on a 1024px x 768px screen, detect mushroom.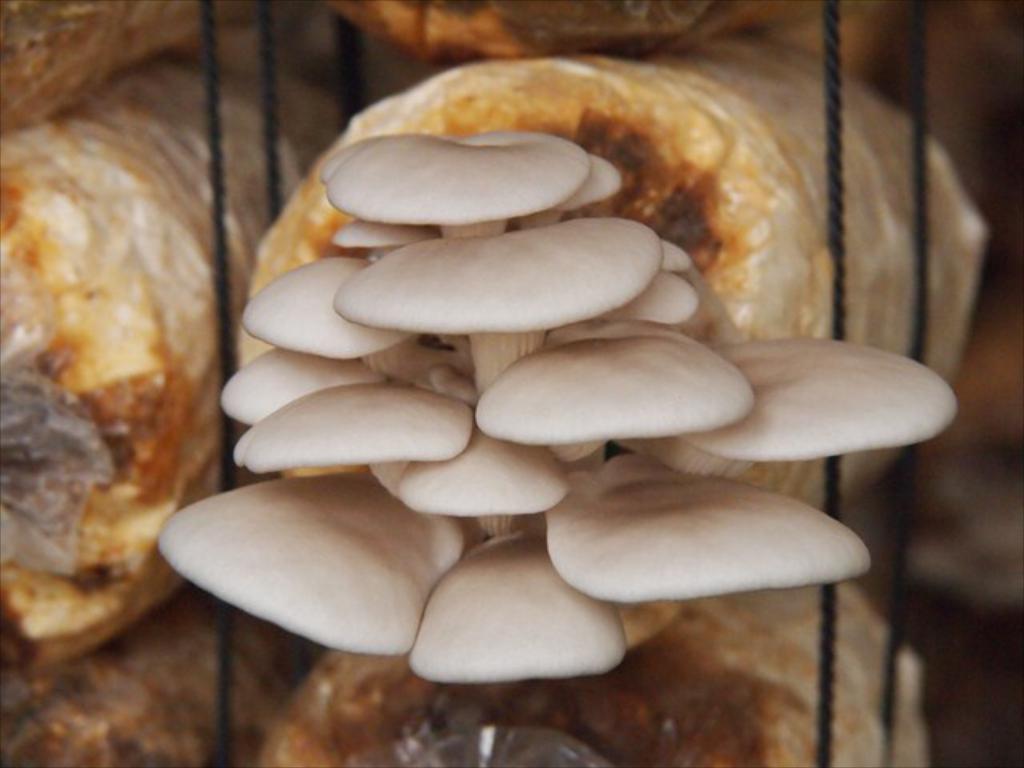
542,453,875,610.
